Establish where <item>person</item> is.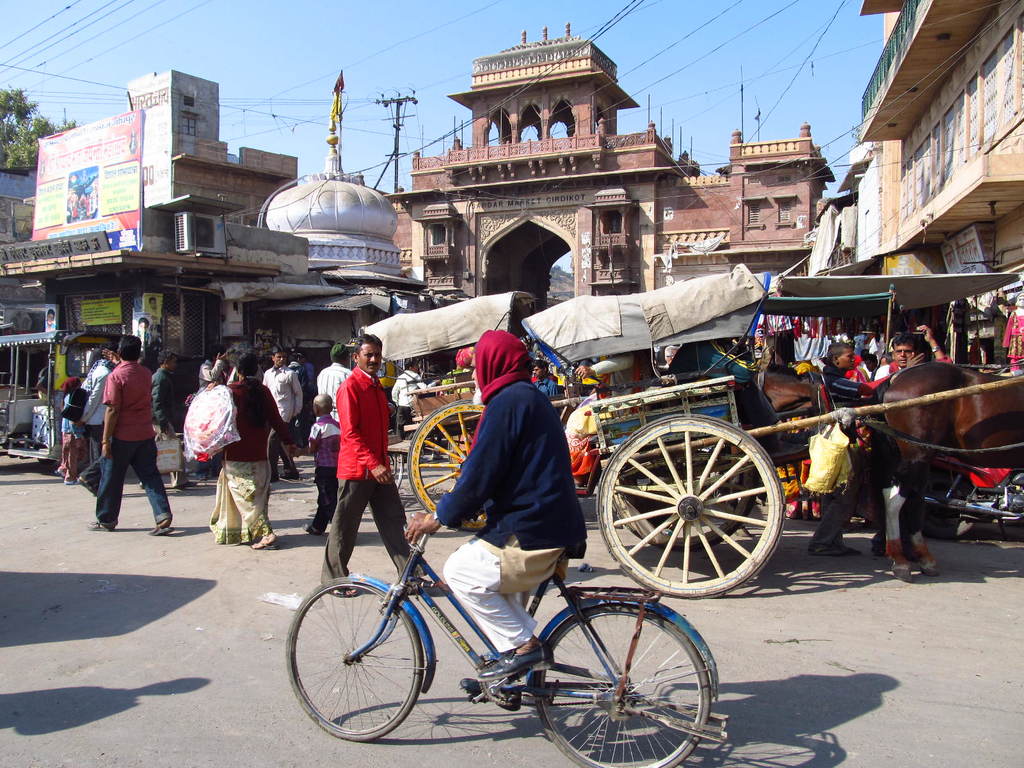
Established at {"x1": 824, "y1": 340, "x2": 856, "y2": 406}.
